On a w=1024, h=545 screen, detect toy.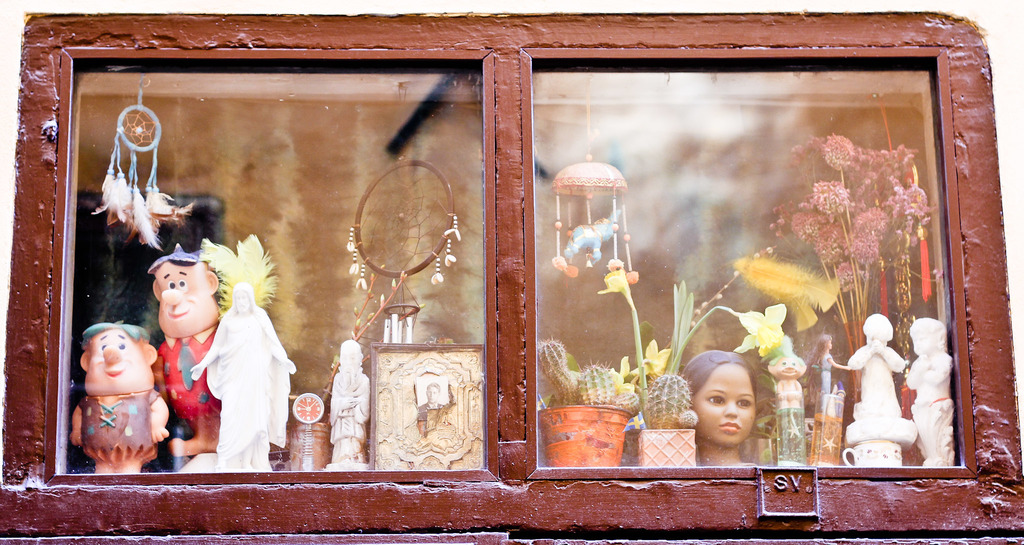
box(328, 160, 457, 383).
